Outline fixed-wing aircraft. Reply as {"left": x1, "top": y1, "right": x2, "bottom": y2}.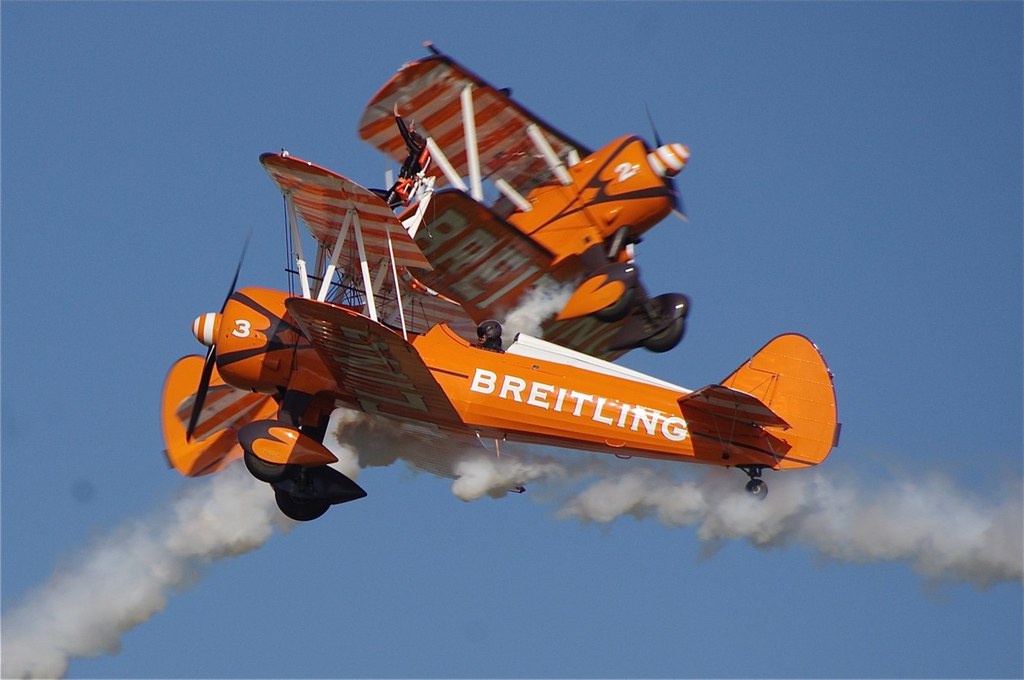
{"left": 156, "top": 28, "right": 849, "bottom": 523}.
